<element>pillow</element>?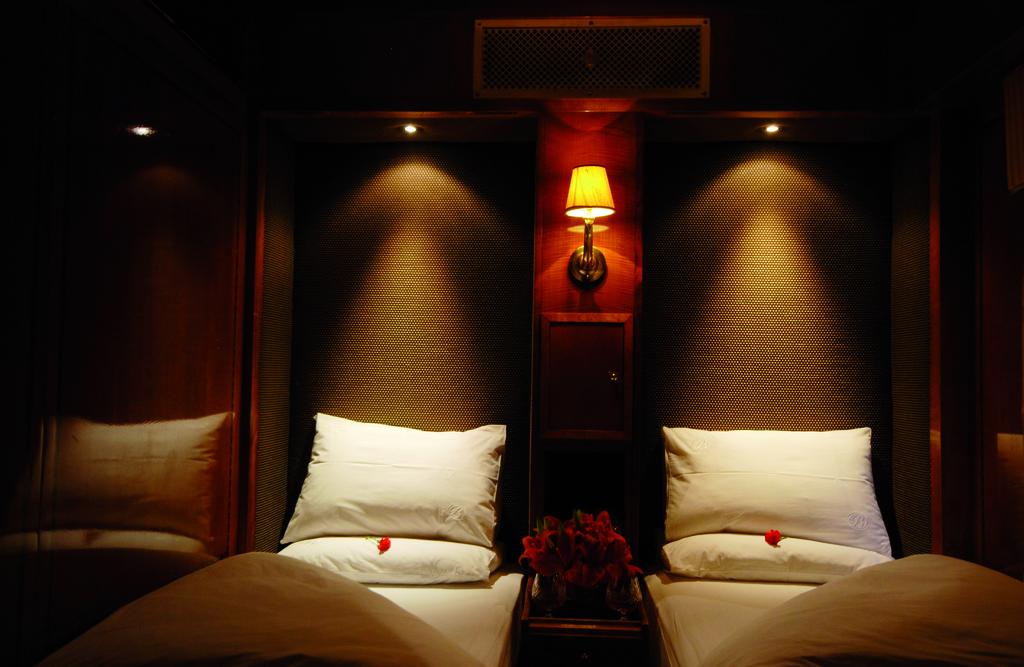
box(273, 533, 504, 591)
